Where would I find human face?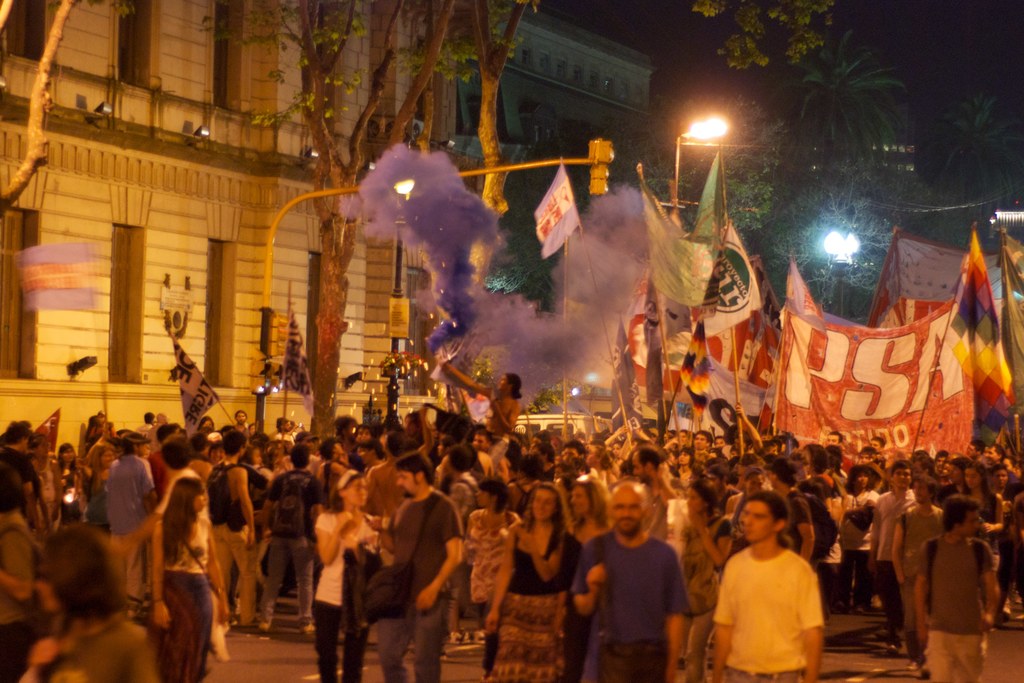
At [left=398, top=468, right=423, bottom=500].
